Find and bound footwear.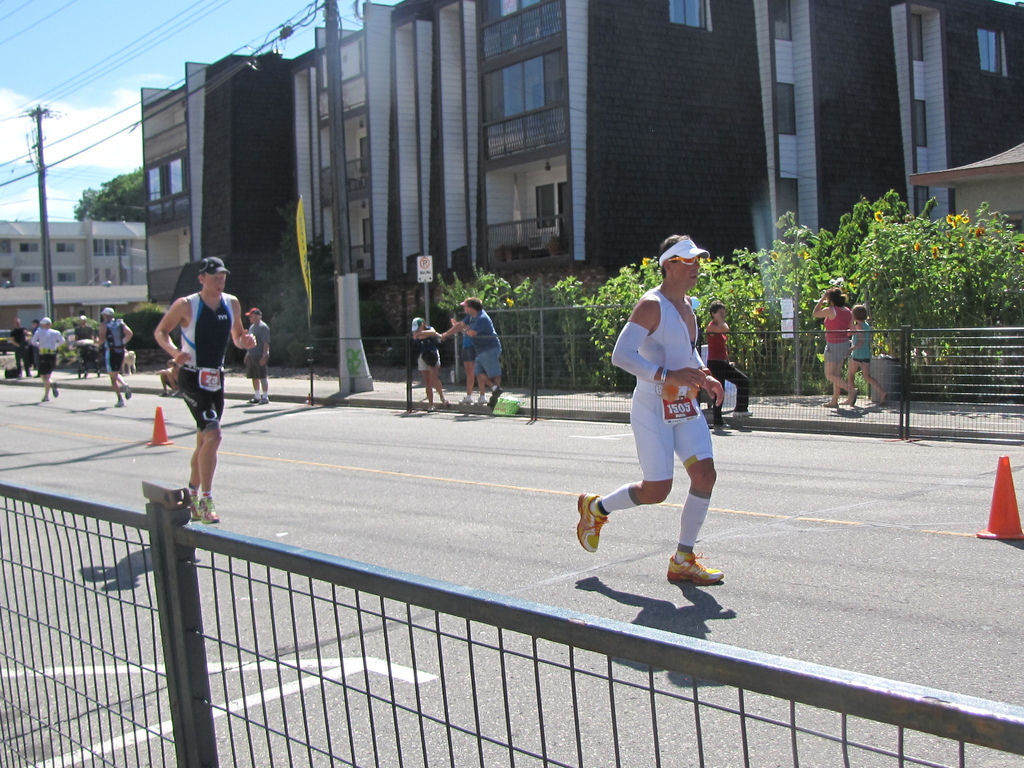
Bound: crop(424, 410, 433, 414).
